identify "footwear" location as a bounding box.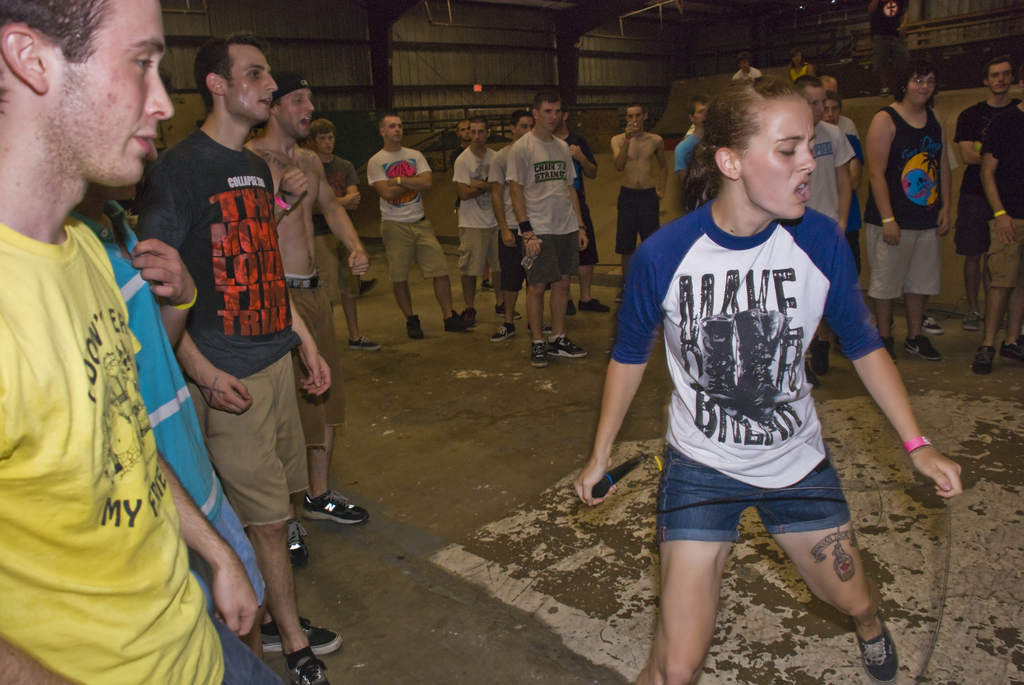
[left=342, top=336, right=372, bottom=349].
